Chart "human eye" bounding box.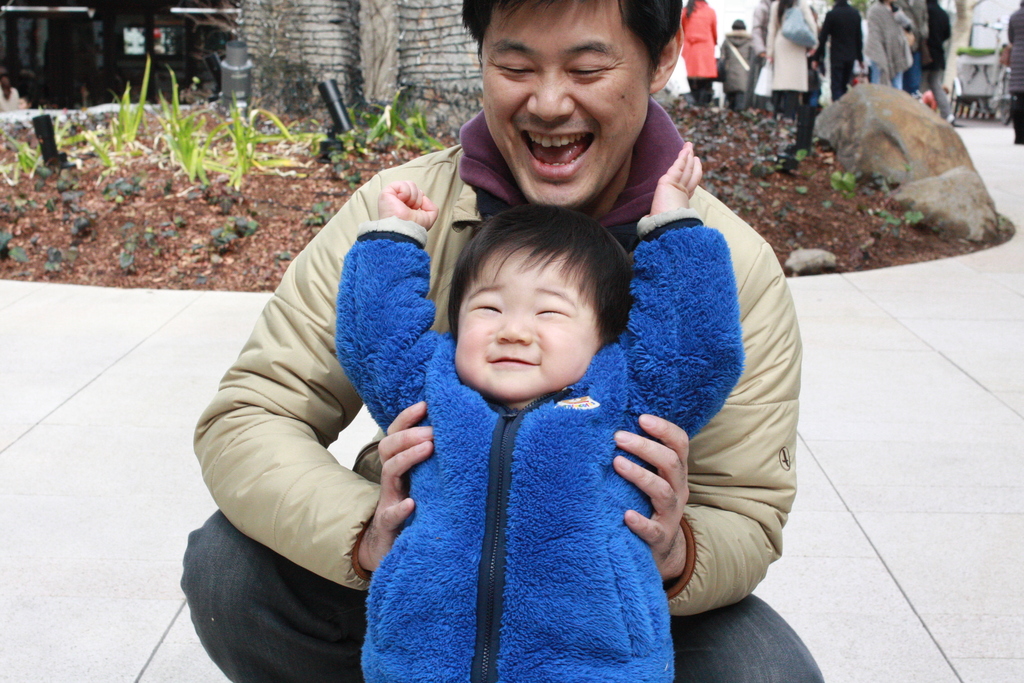
Charted: <region>490, 63, 535, 81</region>.
